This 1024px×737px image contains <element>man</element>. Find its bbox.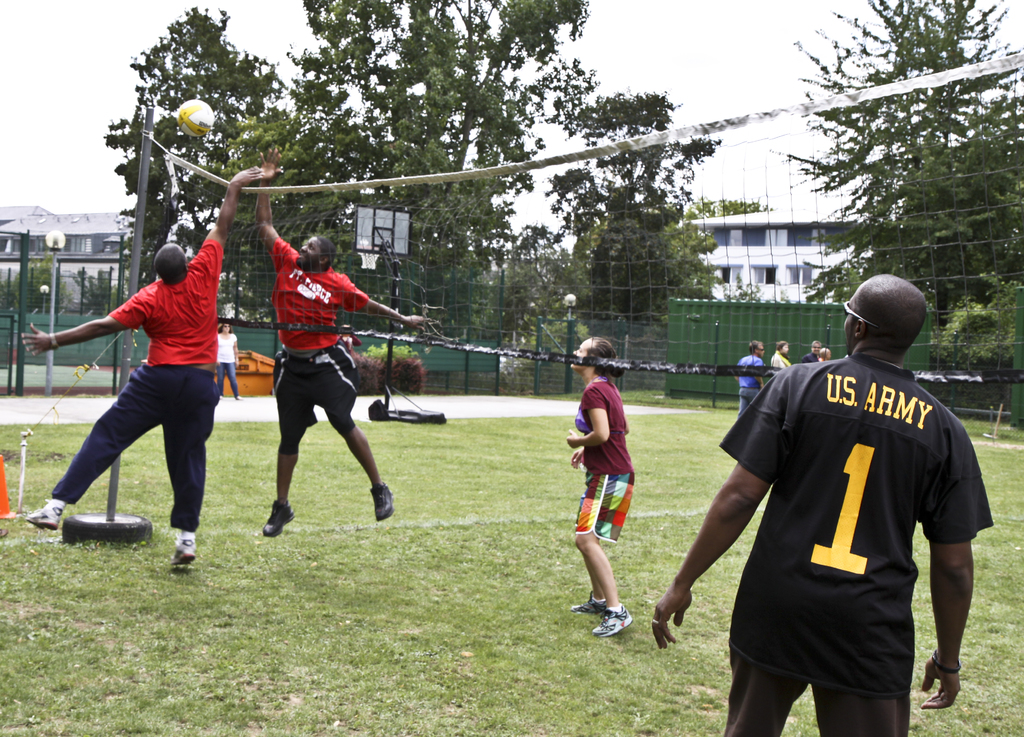
x1=19 y1=169 x2=267 y2=570.
